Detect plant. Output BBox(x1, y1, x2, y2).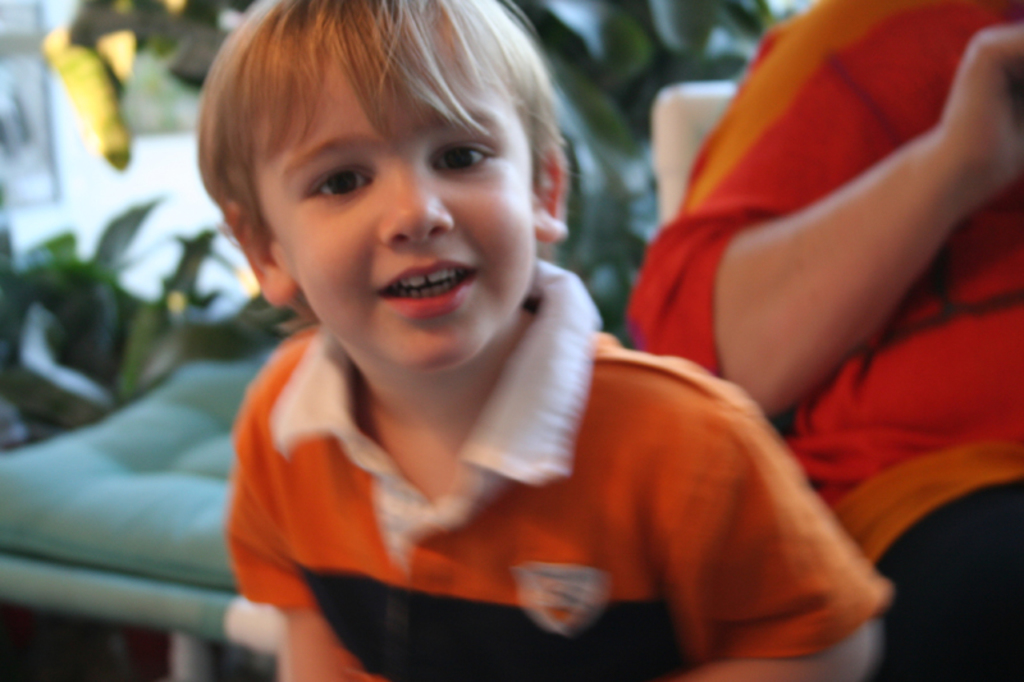
BBox(518, 0, 762, 343).
